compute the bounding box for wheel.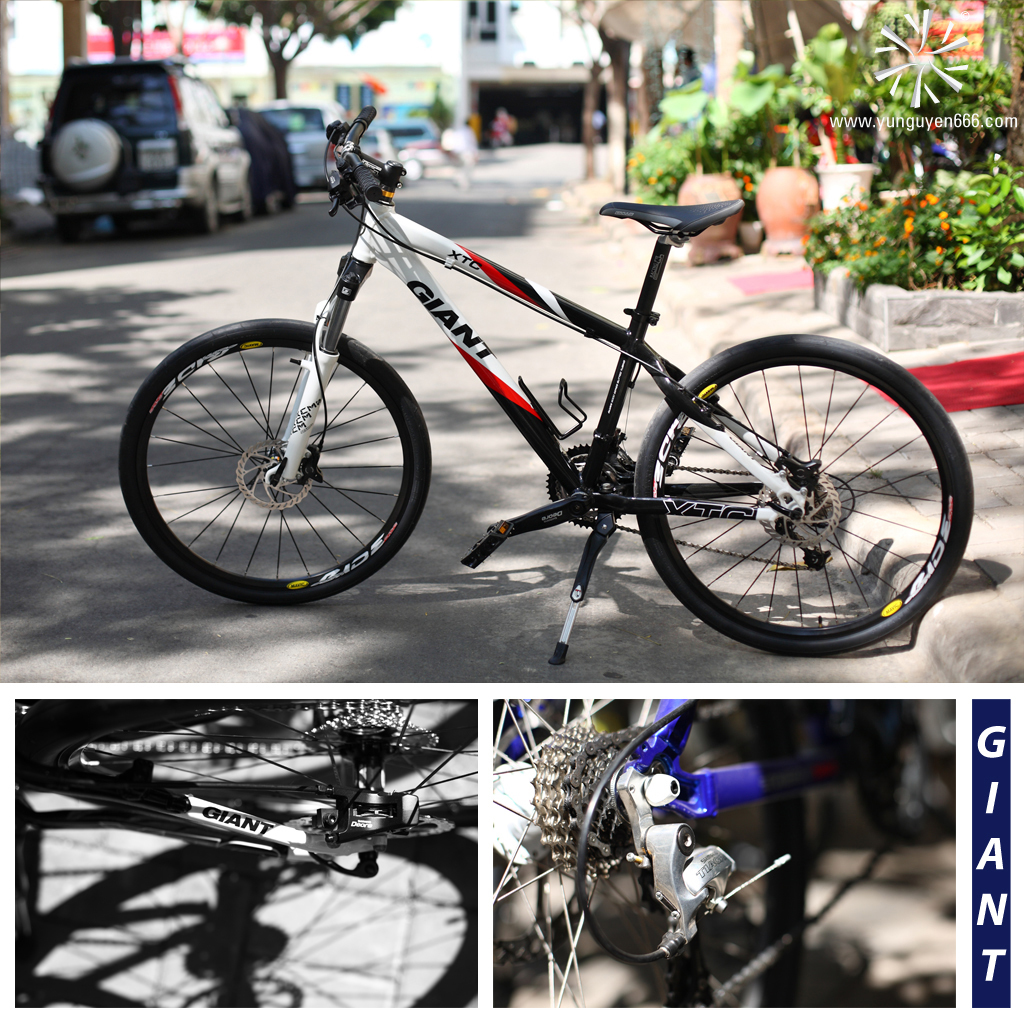
left=15, top=700, right=473, bottom=818.
